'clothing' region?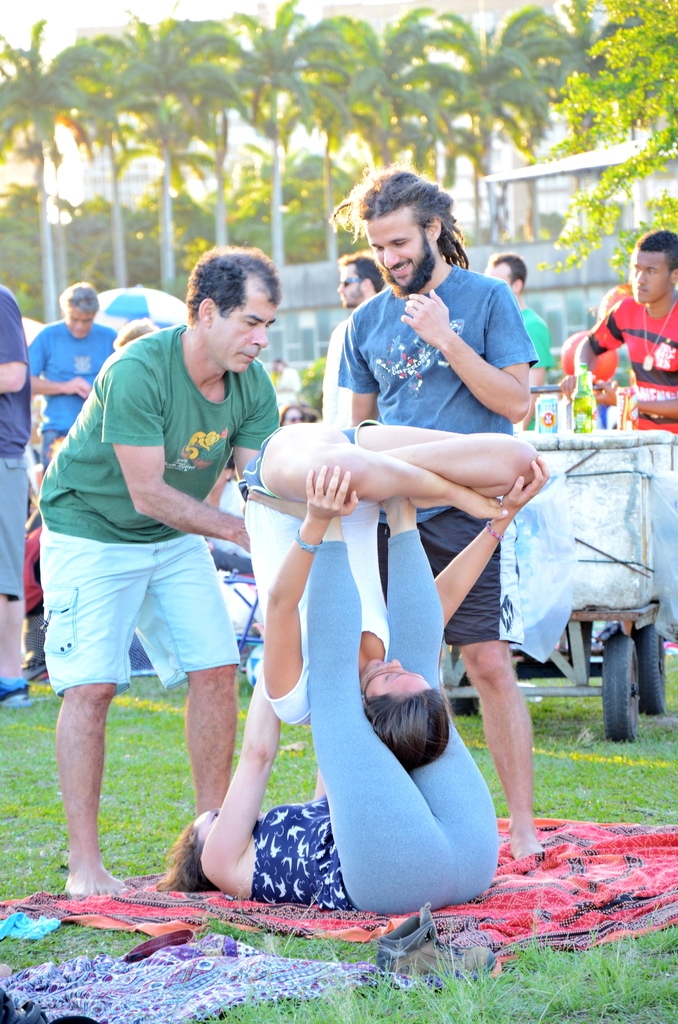
{"x1": 582, "y1": 298, "x2": 677, "y2": 435}
